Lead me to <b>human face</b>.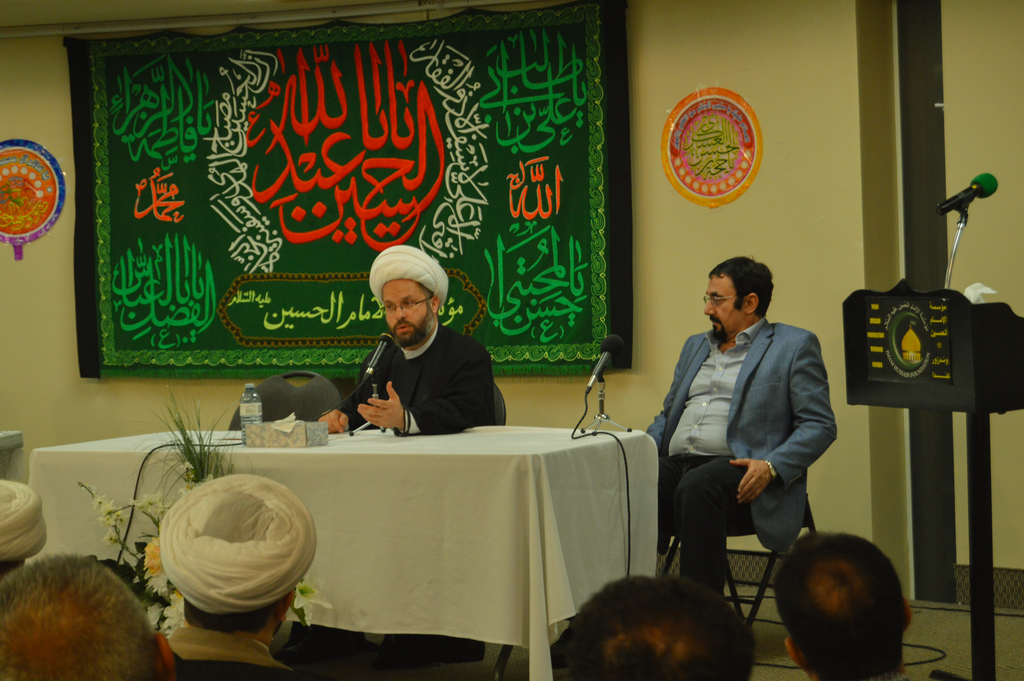
Lead to region(700, 277, 741, 340).
